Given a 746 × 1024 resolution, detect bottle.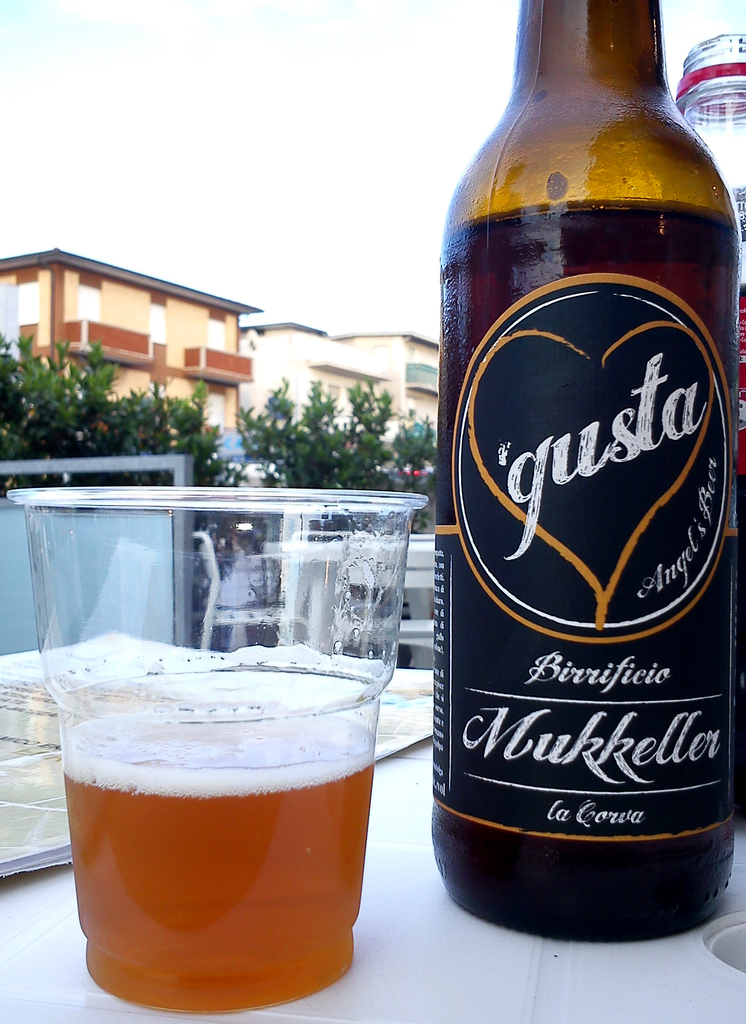
[left=432, top=1, right=745, bottom=947].
